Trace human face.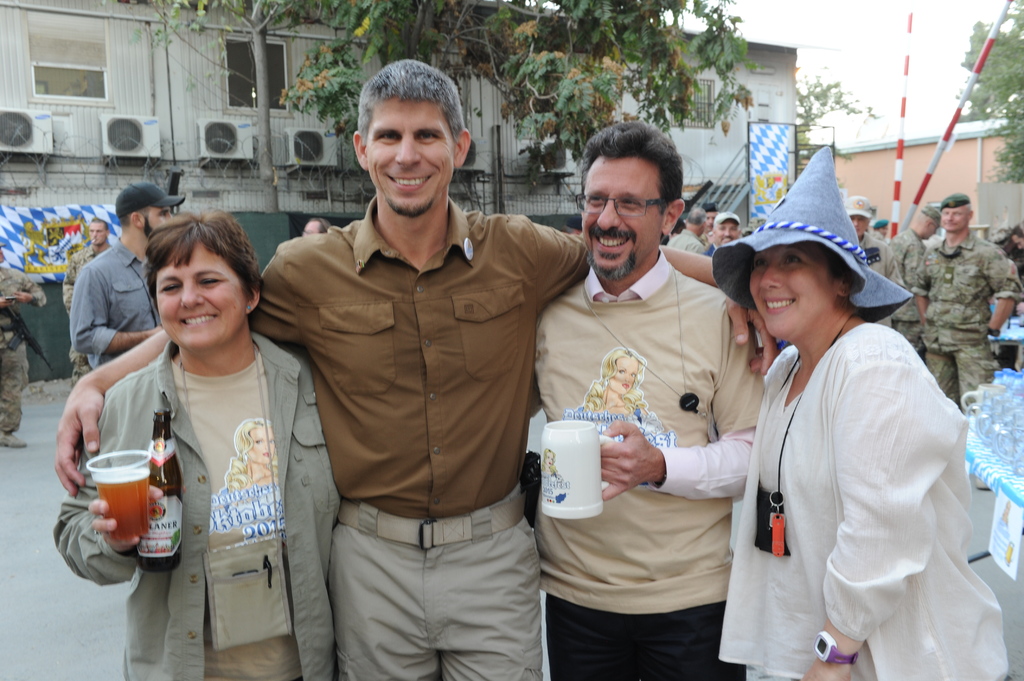
Traced to [left=144, top=209, right=170, bottom=231].
